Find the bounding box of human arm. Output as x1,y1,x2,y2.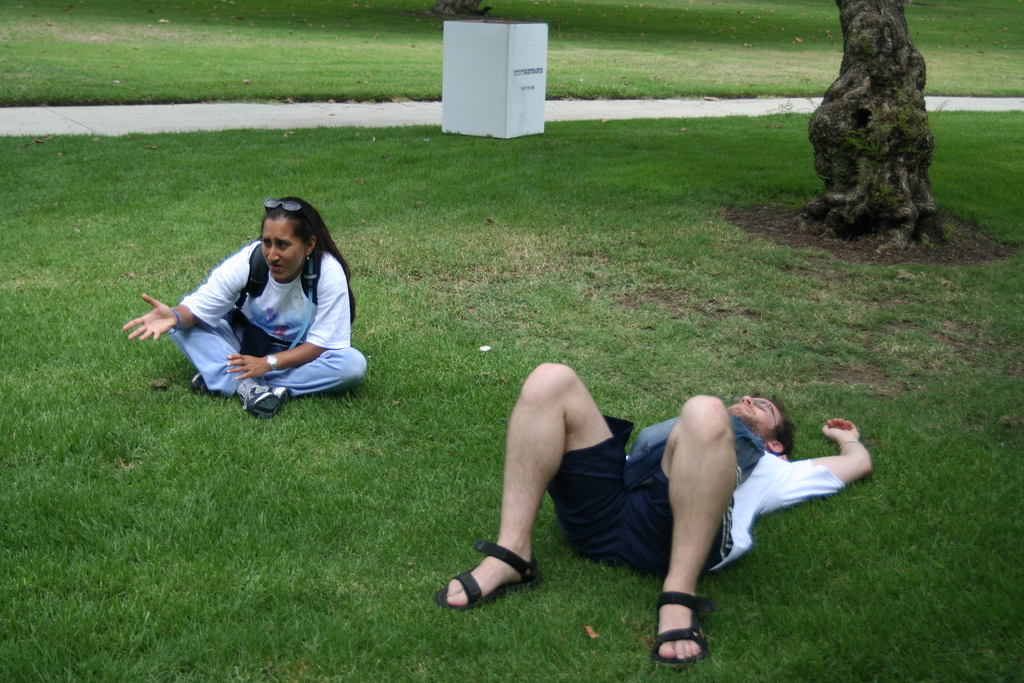
120,244,246,344.
